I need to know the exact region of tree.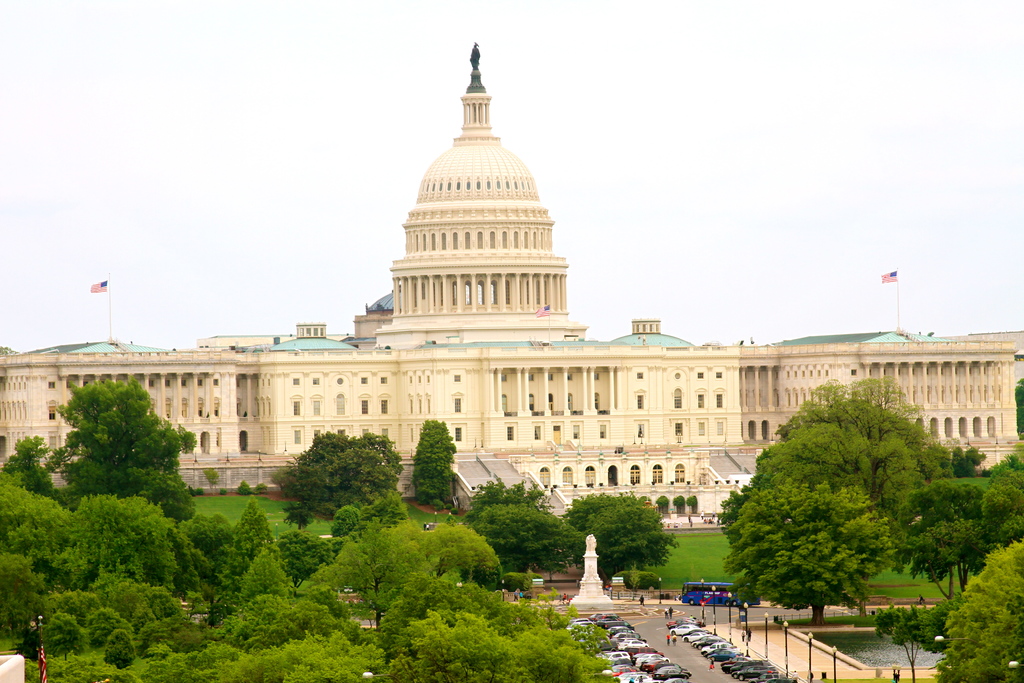
Region: [903, 478, 984, 605].
